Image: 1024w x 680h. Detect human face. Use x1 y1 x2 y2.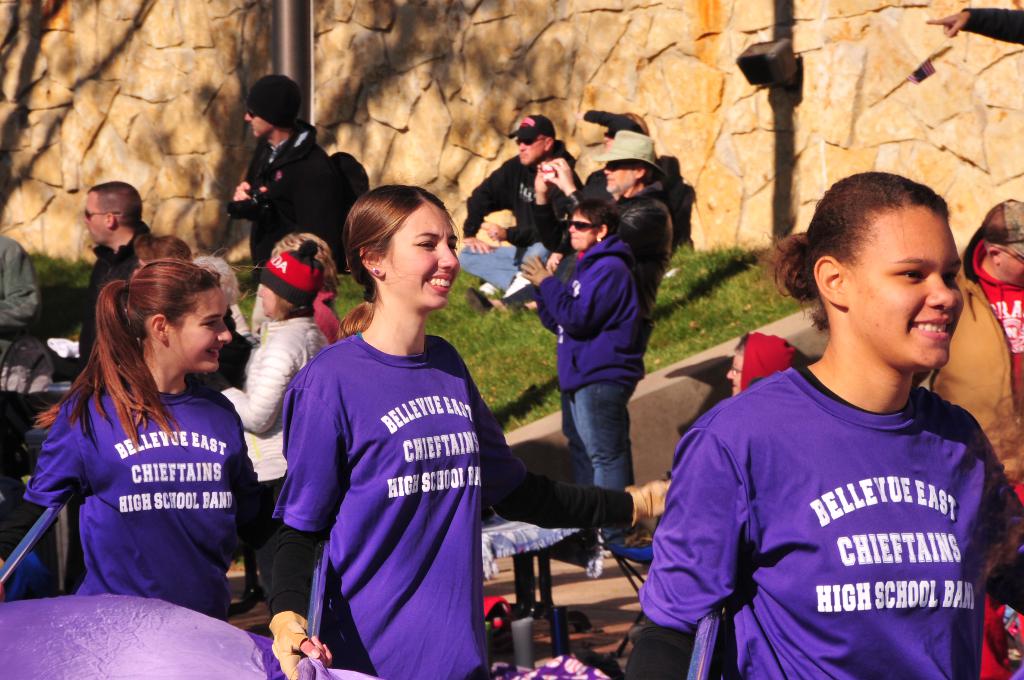
566 209 595 248.
